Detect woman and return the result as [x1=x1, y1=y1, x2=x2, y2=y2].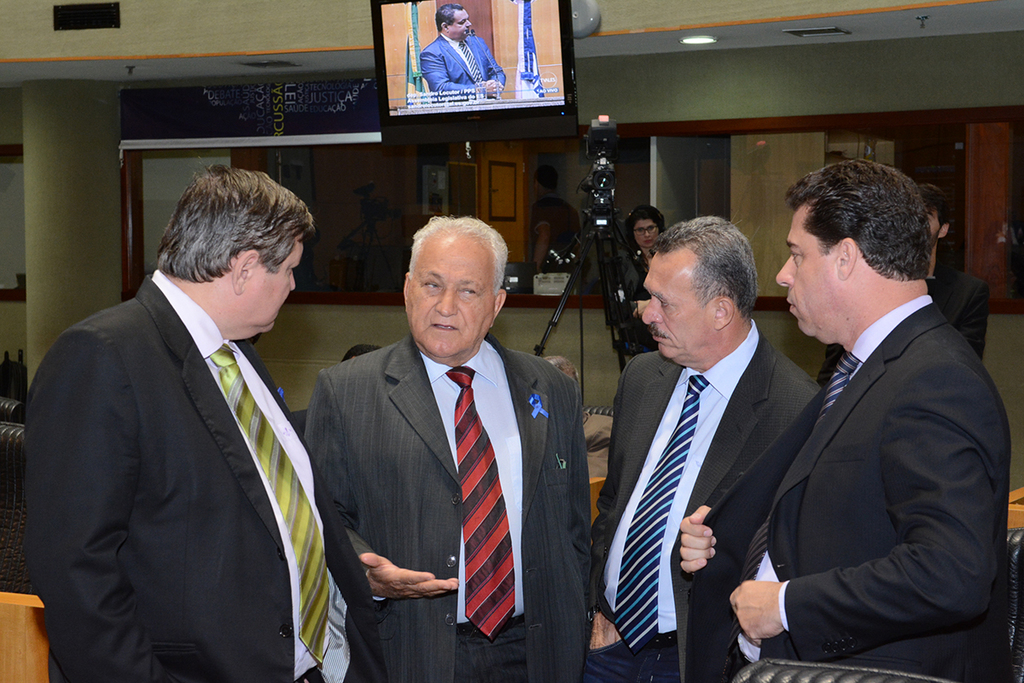
[x1=614, y1=207, x2=669, y2=358].
